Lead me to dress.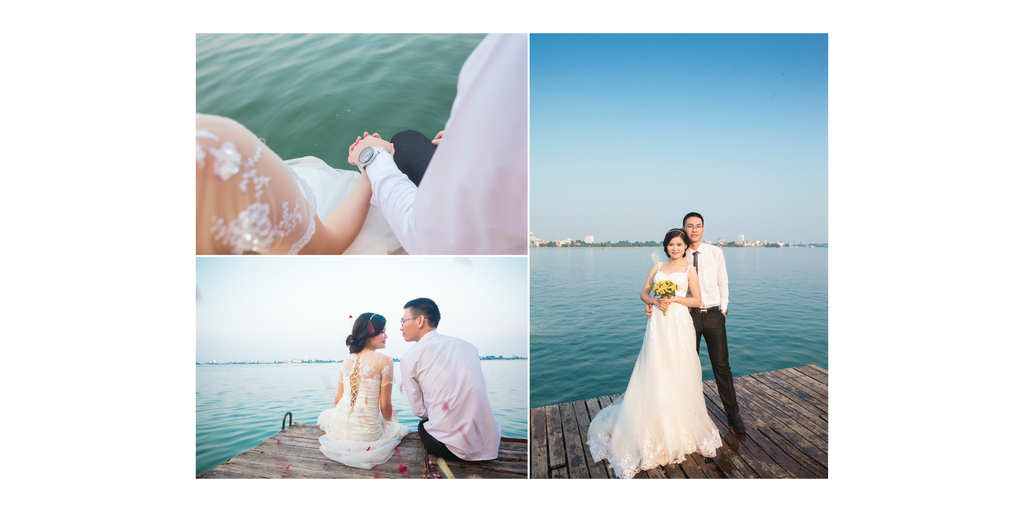
Lead to crop(315, 352, 409, 467).
